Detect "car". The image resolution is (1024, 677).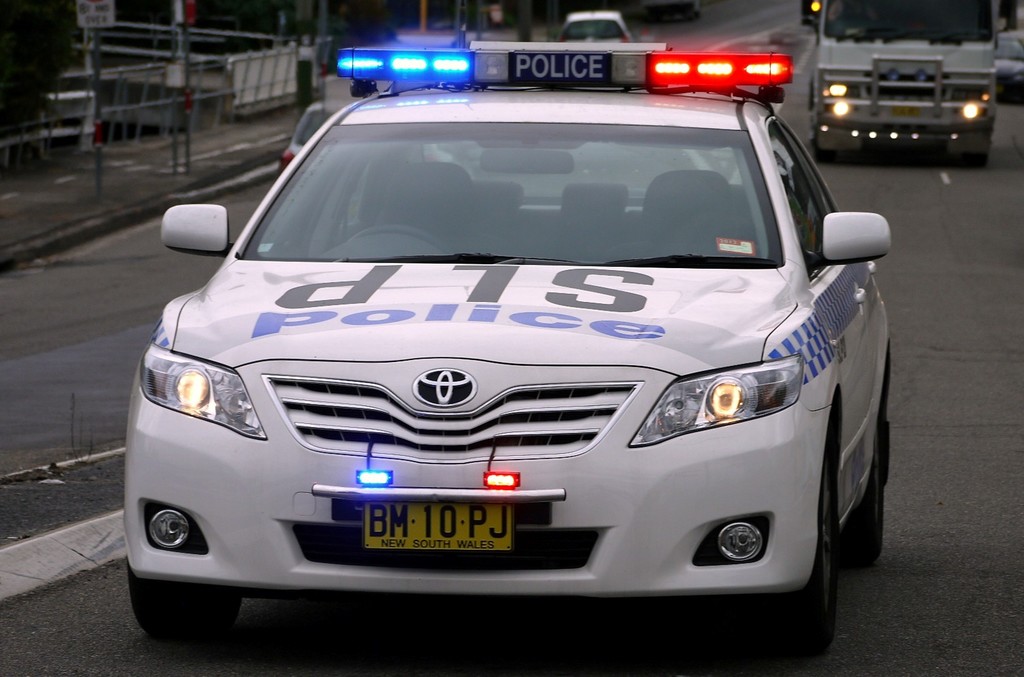
(x1=996, y1=21, x2=1023, y2=104).
